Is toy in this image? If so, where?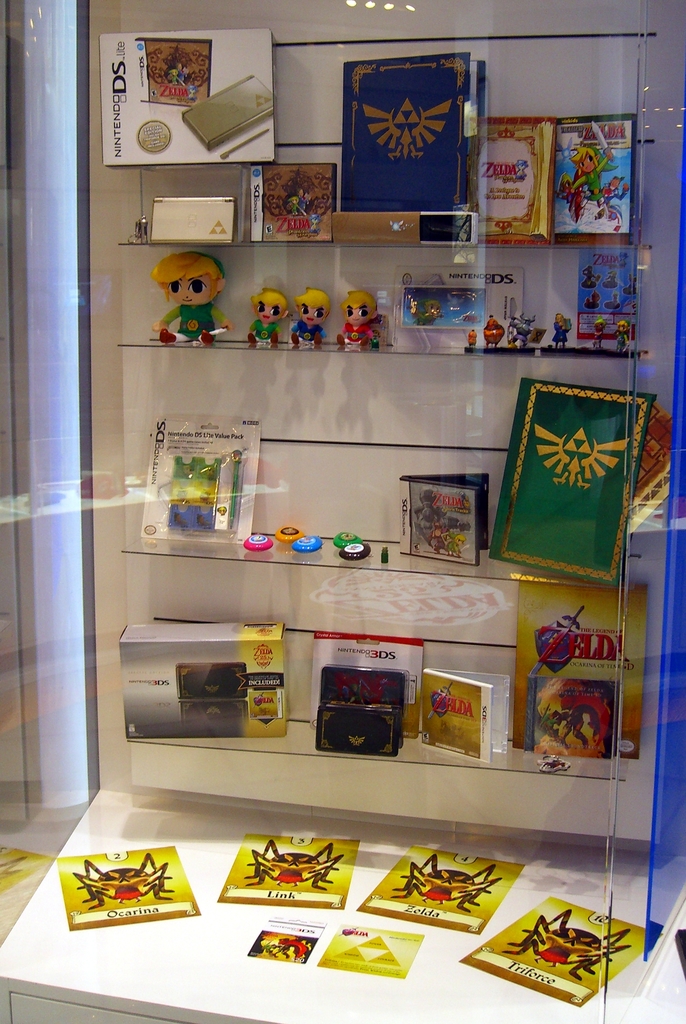
Yes, at left=228, top=290, right=285, bottom=351.
